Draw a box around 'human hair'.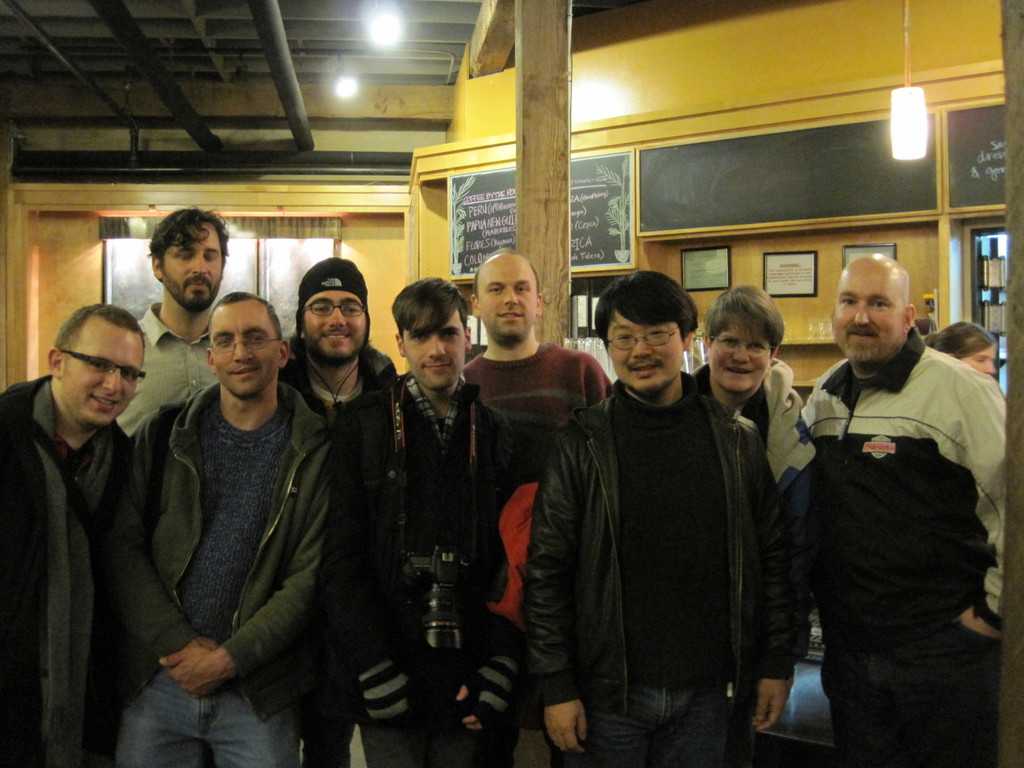
locate(707, 285, 788, 356).
